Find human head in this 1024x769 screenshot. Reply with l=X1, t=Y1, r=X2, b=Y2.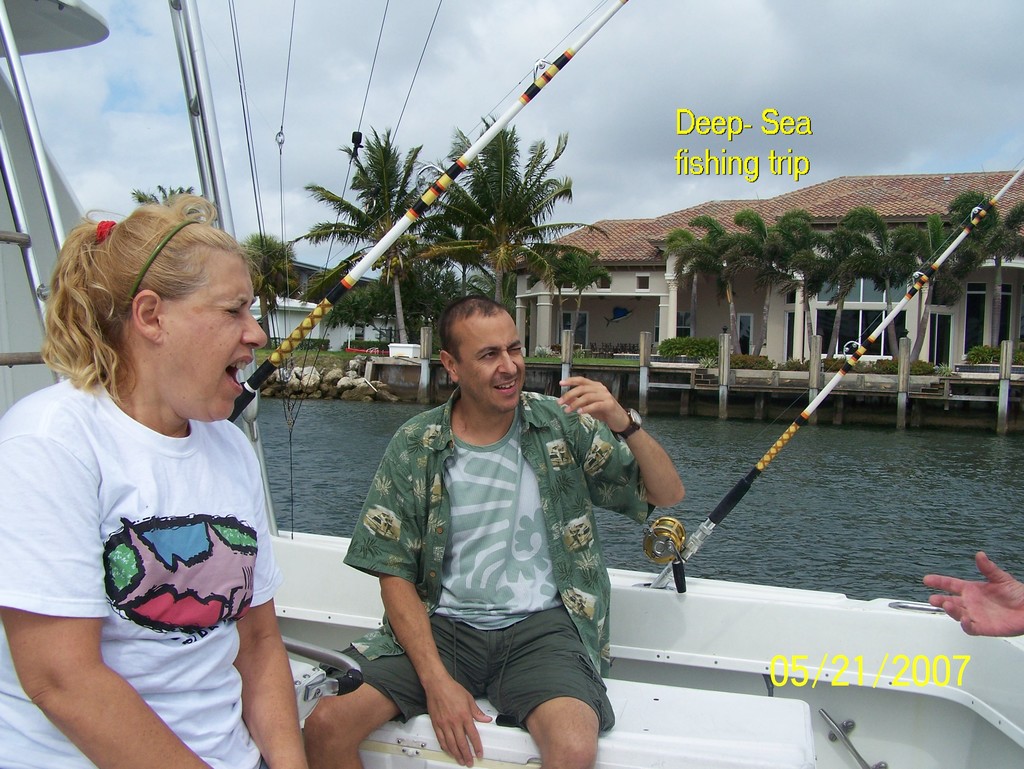
l=435, t=289, r=525, b=411.
